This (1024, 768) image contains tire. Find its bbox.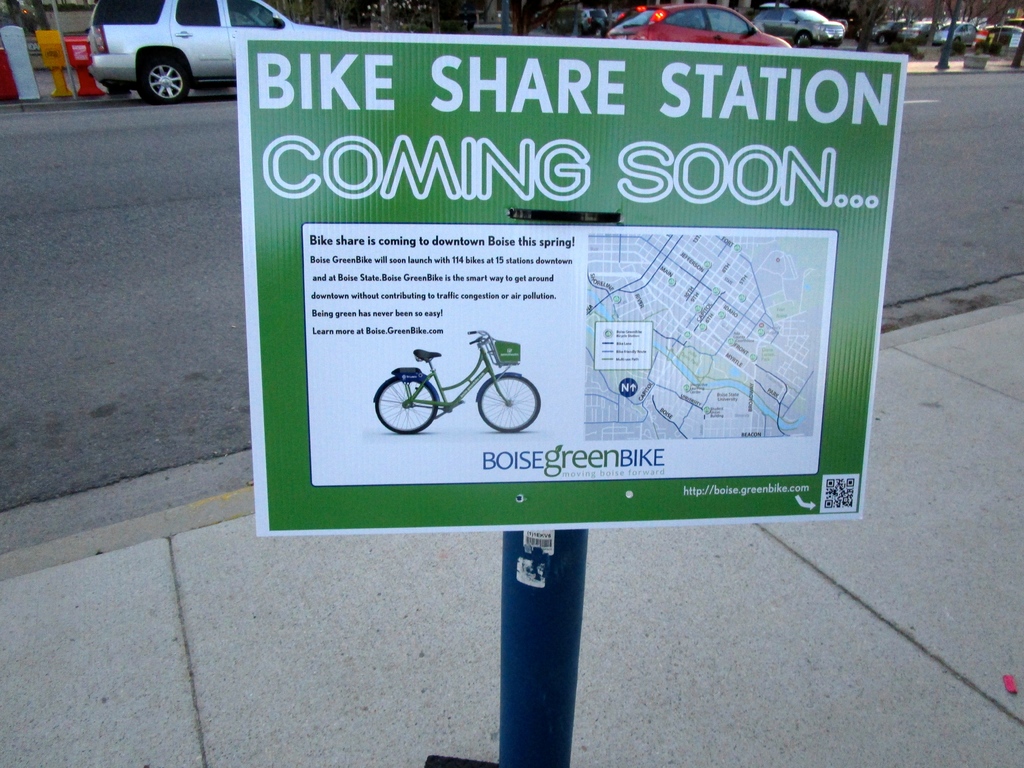
bbox(376, 379, 436, 436).
